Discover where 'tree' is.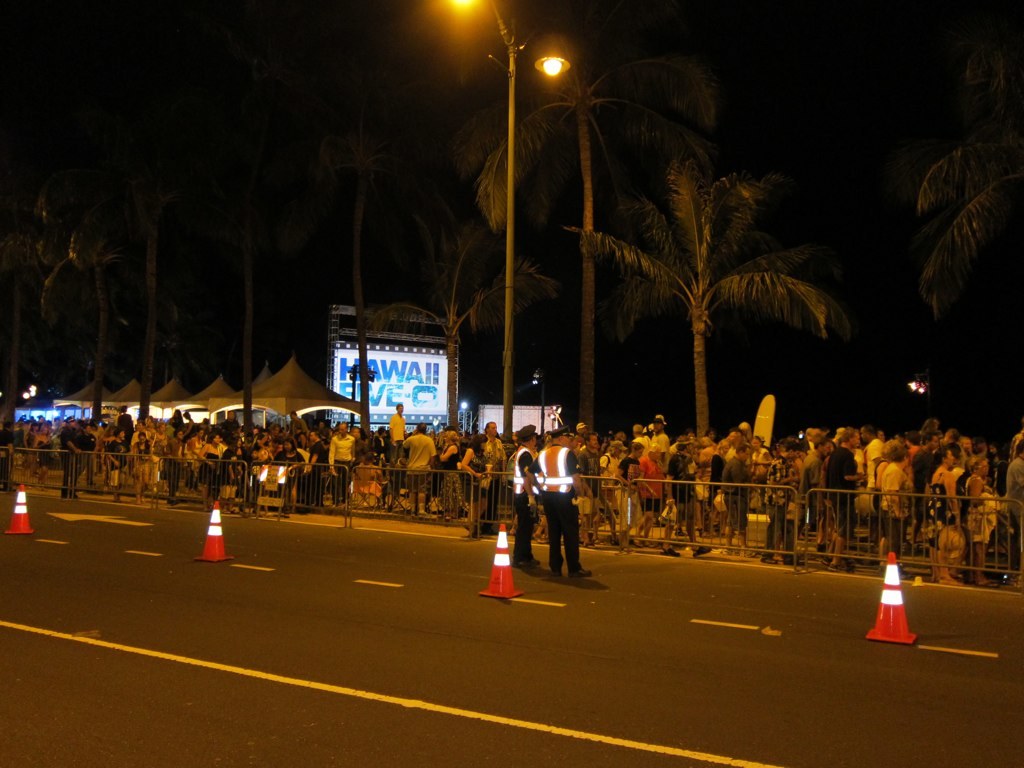
Discovered at l=110, t=63, r=223, b=445.
